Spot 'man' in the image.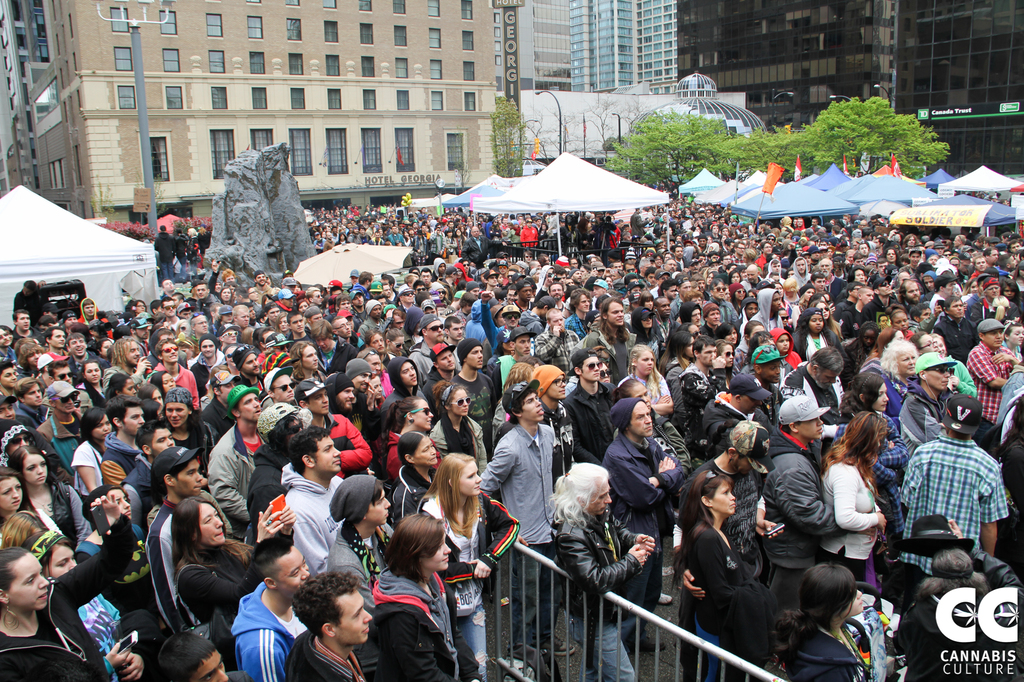
'man' found at 351,272,372,301.
